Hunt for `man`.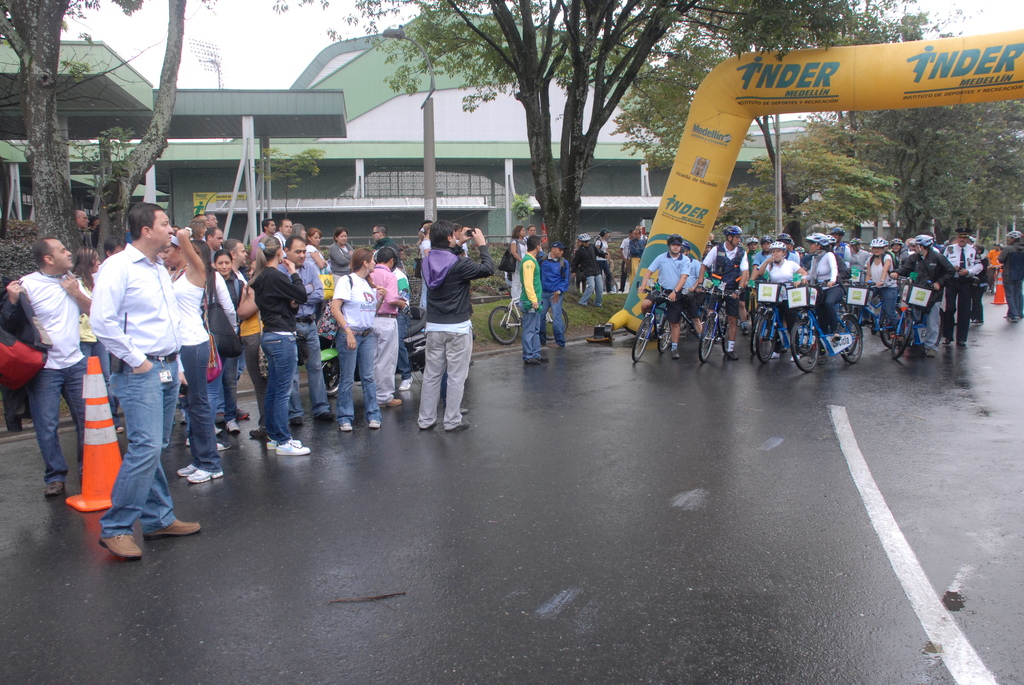
Hunted down at locate(72, 209, 89, 230).
